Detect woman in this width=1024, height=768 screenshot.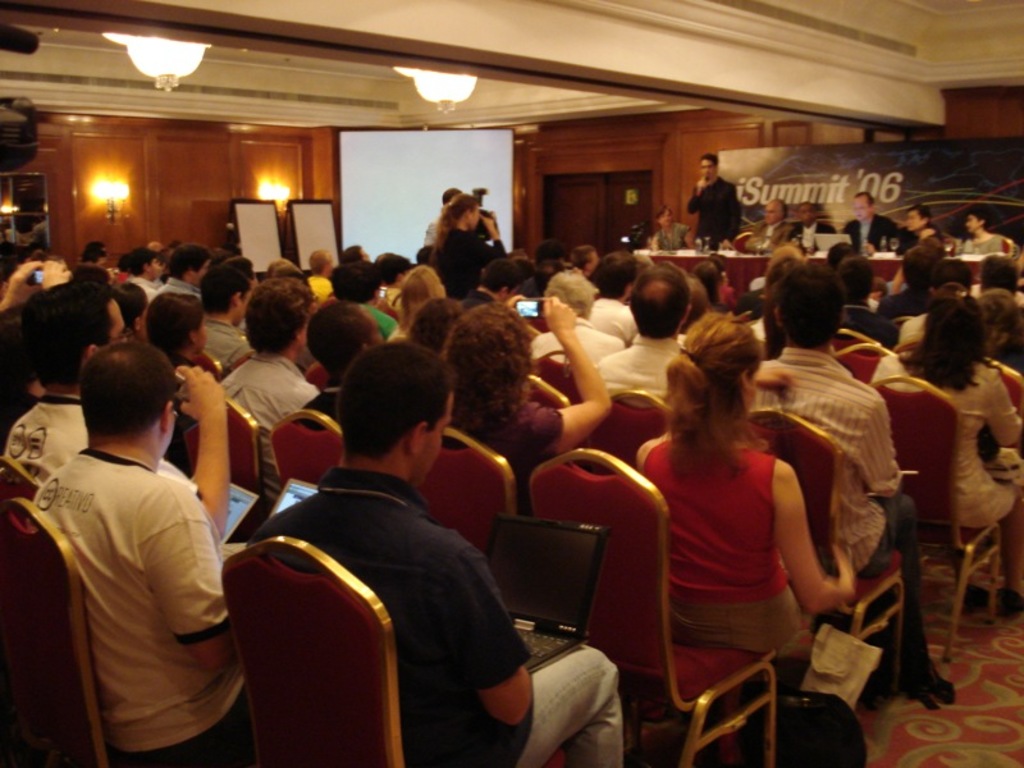
Detection: 439/301/618/515.
